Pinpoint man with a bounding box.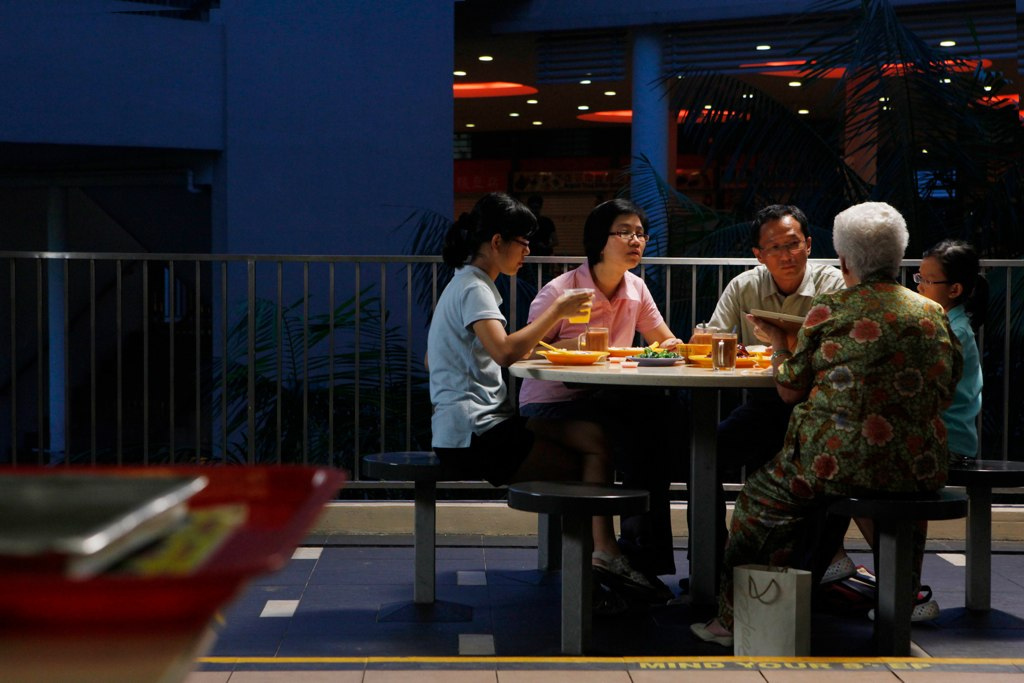
{"x1": 701, "y1": 206, "x2": 846, "y2": 343}.
